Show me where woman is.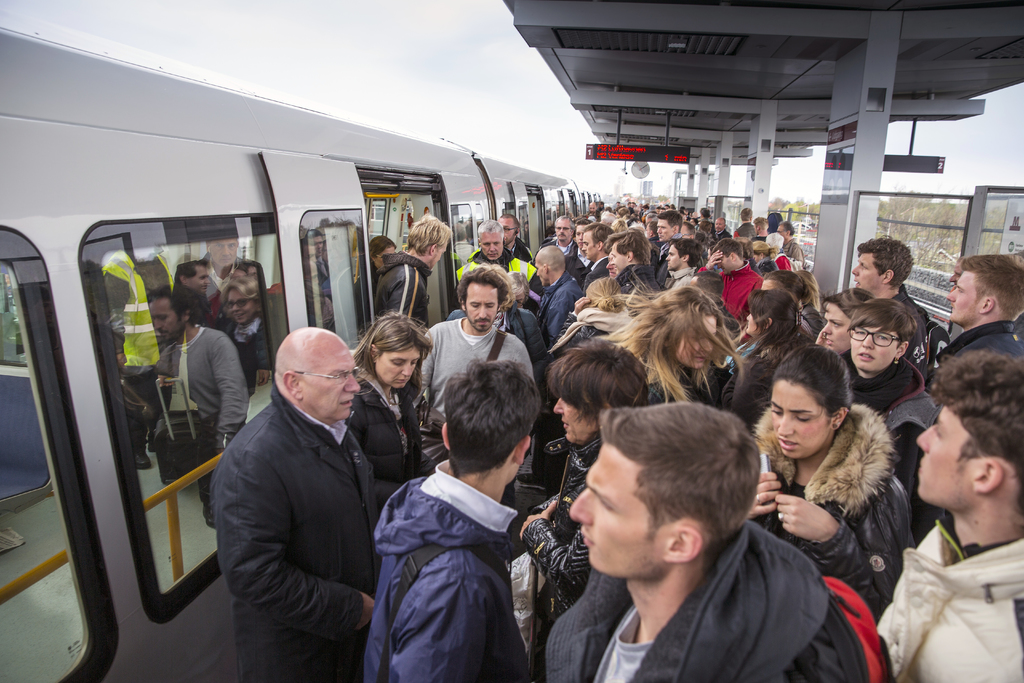
woman is at BBox(610, 222, 632, 239).
